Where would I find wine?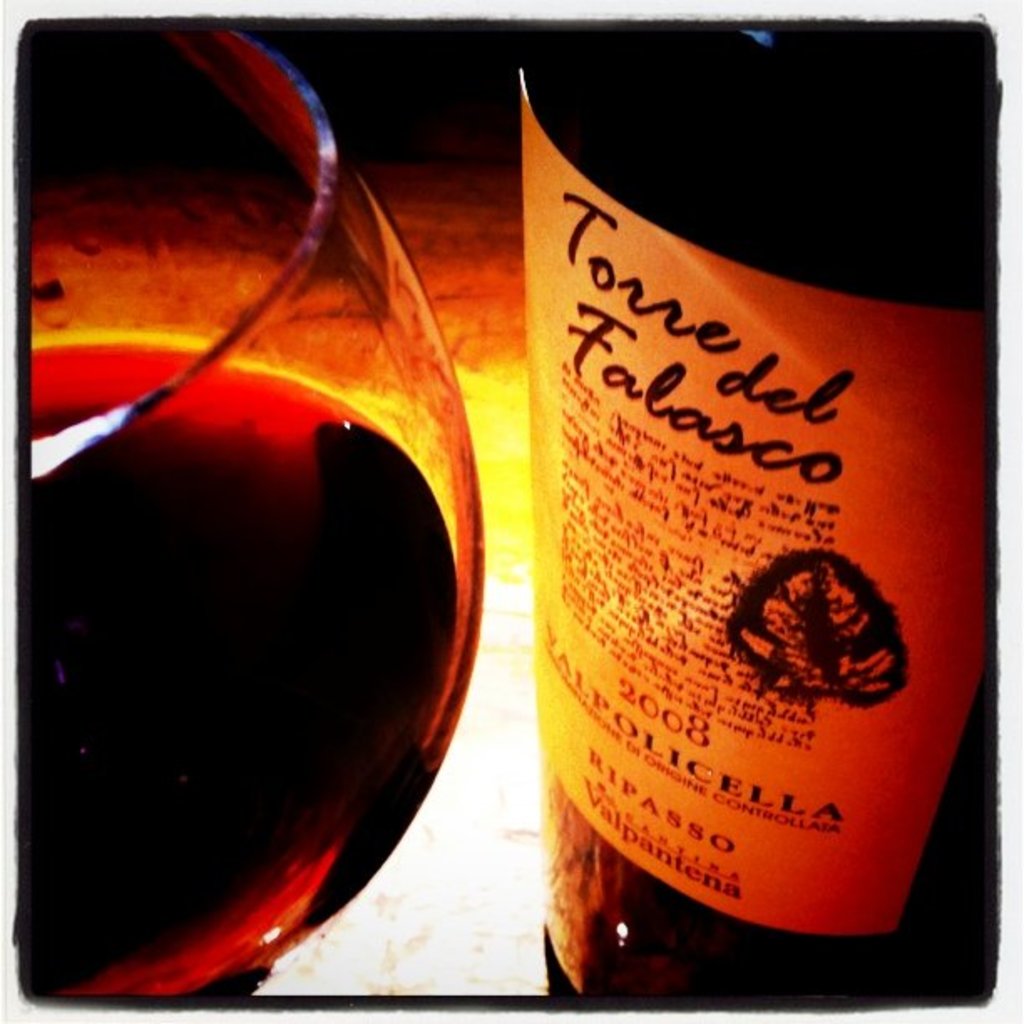
At 520/20/987/997.
